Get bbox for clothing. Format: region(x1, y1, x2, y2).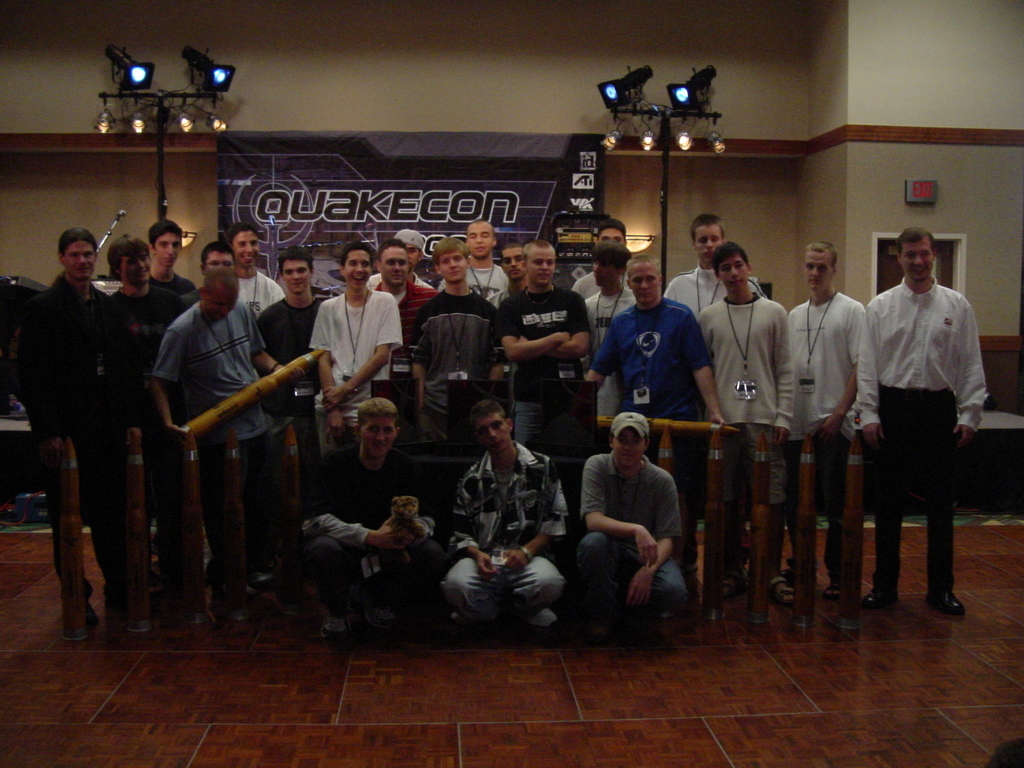
region(451, 436, 567, 625).
